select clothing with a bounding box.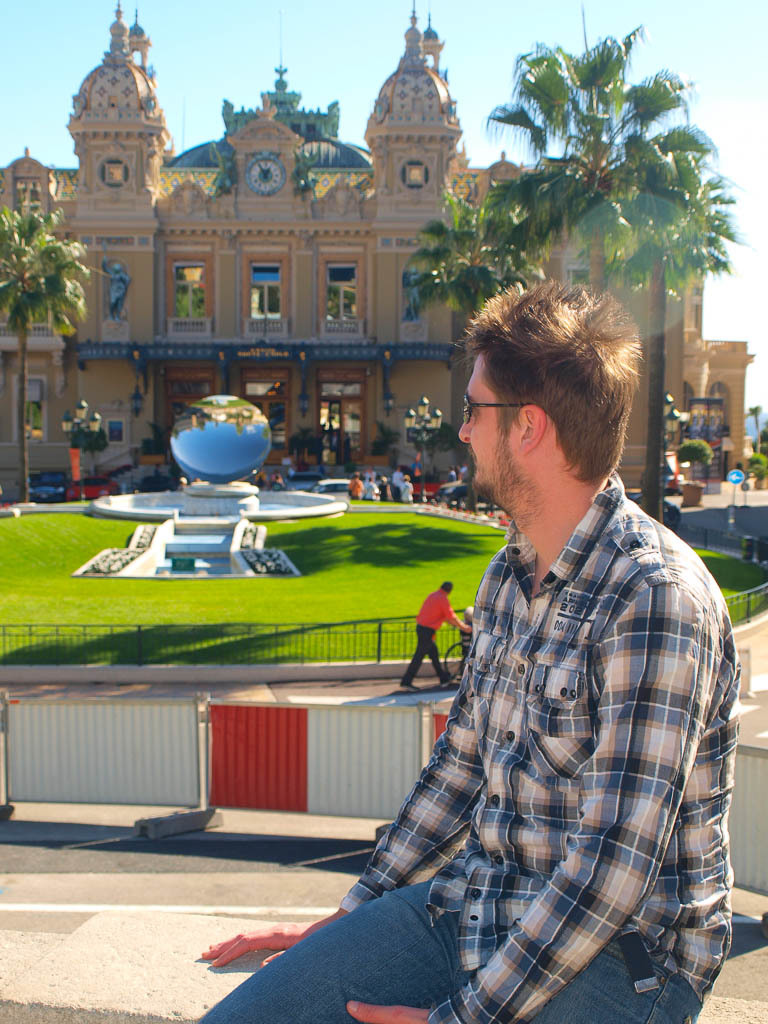
Rect(200, 467, 746, 1023).
